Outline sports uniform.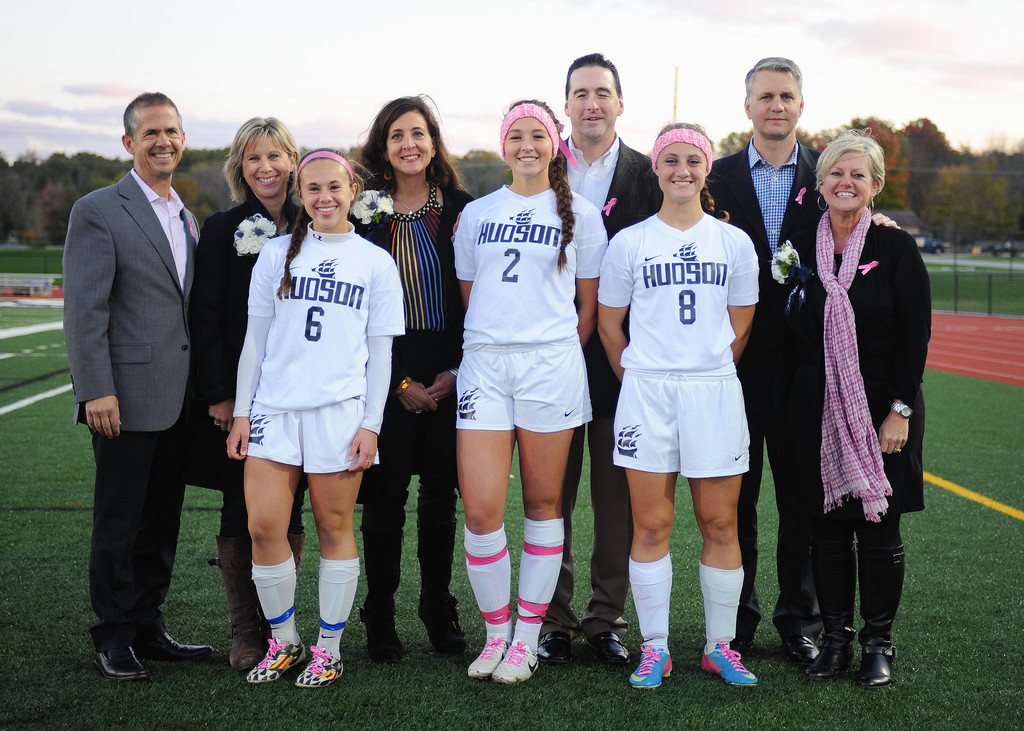
Outline: box(224, 208, 403, 691).
